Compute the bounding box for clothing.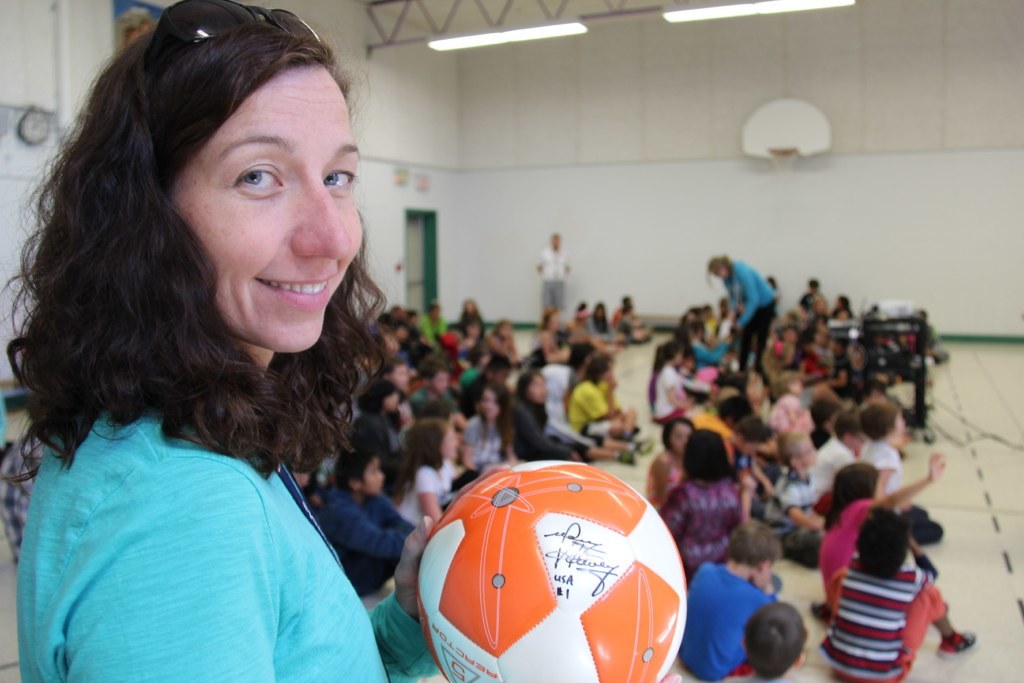
803, 440, 872, 482.
